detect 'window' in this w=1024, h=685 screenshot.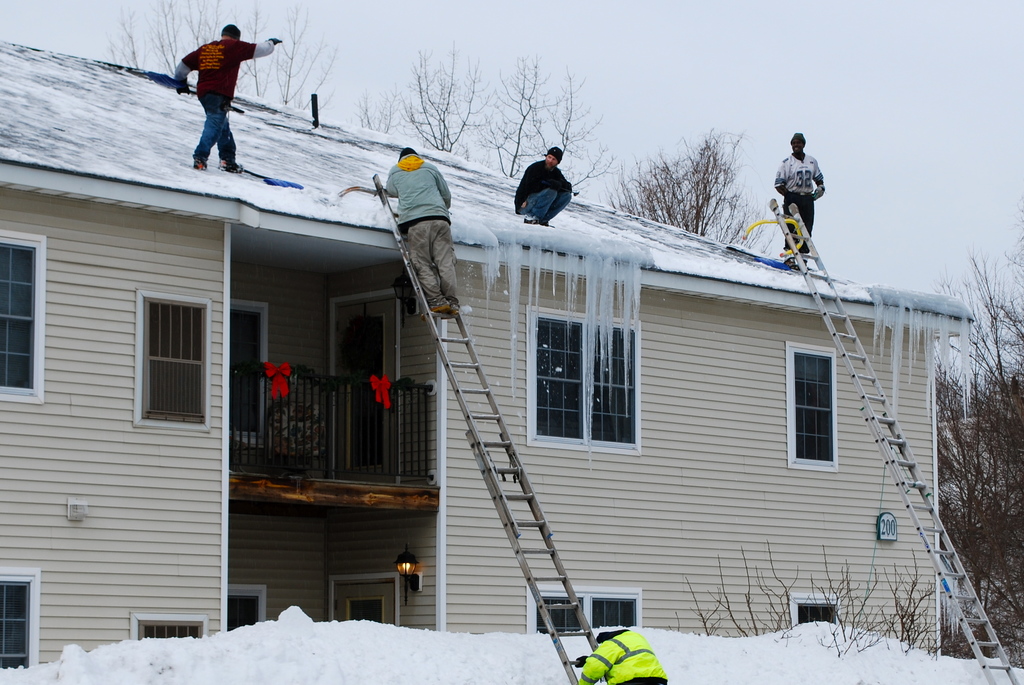
Detection: 0/564/42/668.
